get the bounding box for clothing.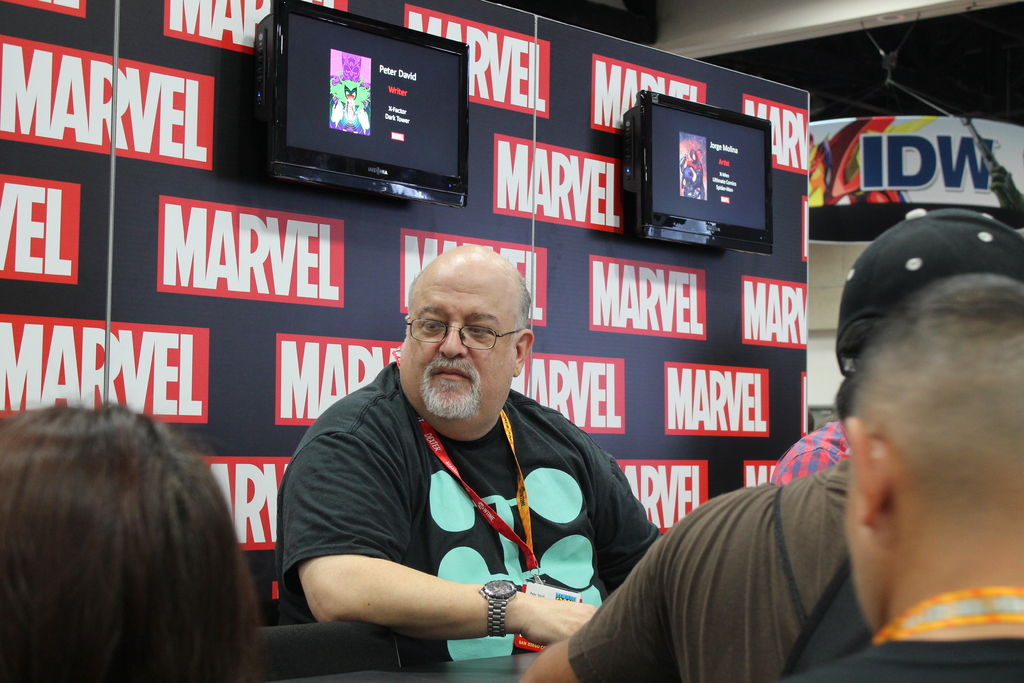
<region>268, 358, 669, 664</region>.
